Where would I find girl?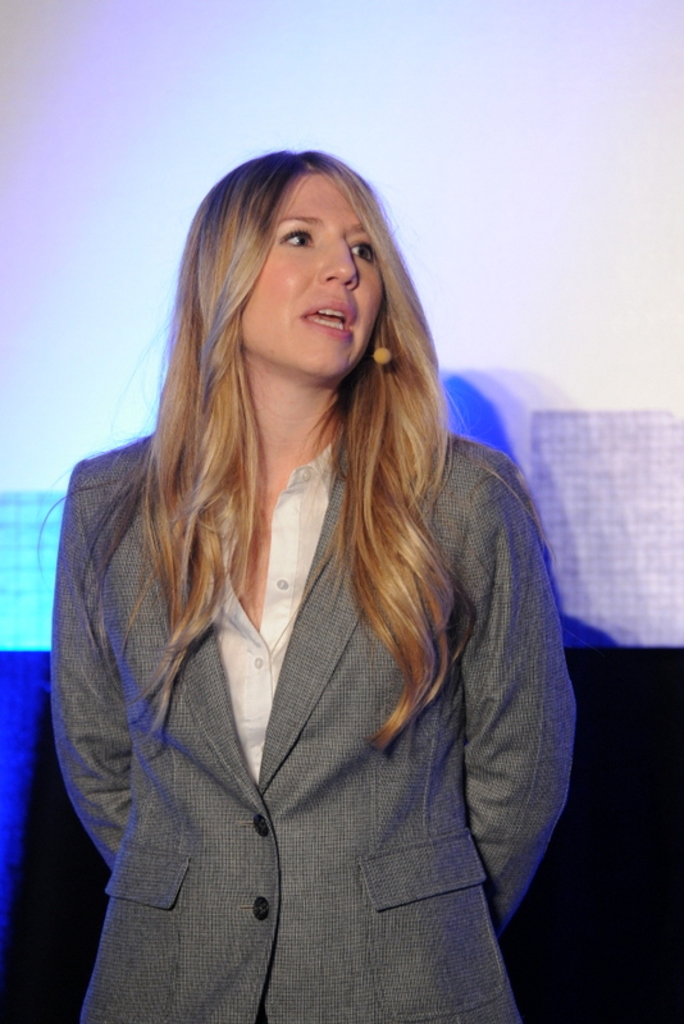
At x1=47 y1=148 x2=583 y2=1023.
